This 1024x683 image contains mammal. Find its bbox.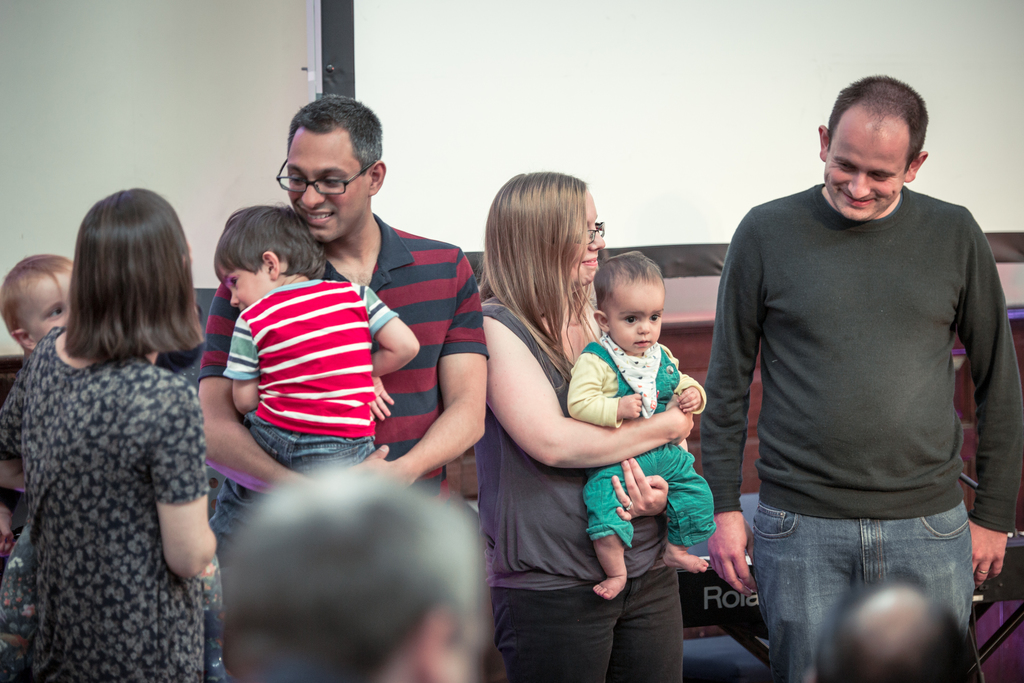
218 459 492 682.
